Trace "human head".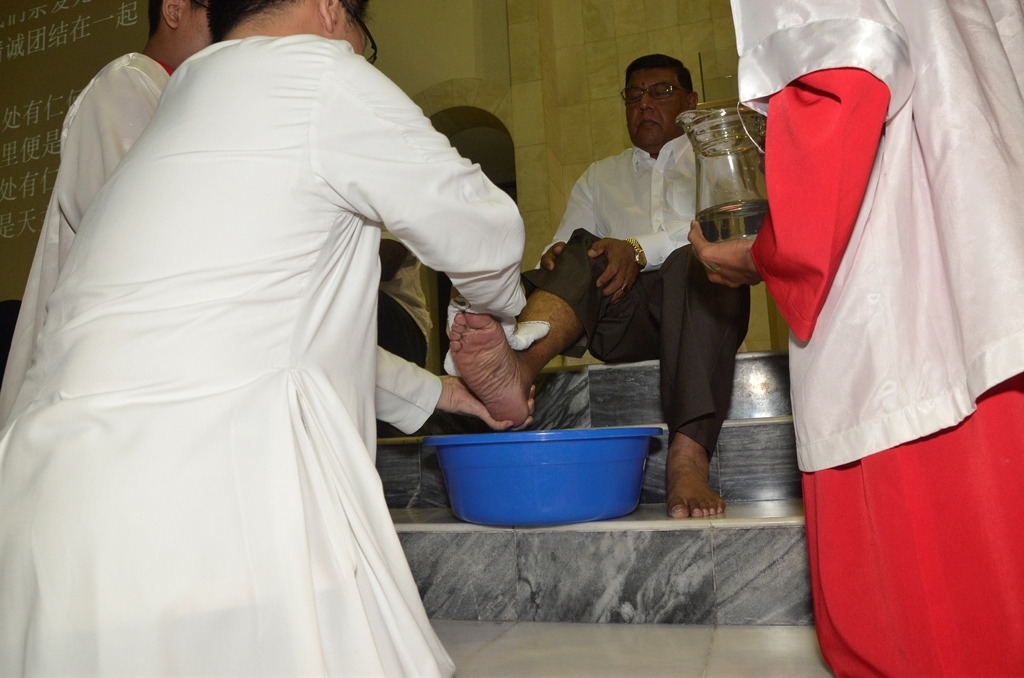
Traced to x1=629, y1=49, x2=713, y2=133.
